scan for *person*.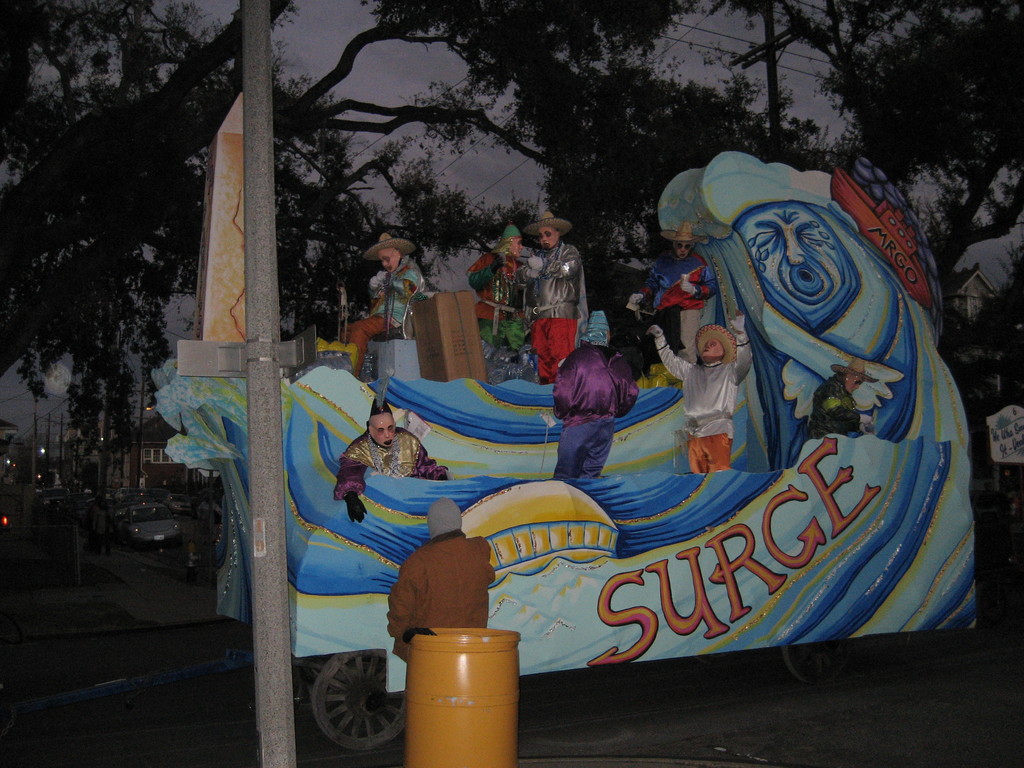
Scan result: <bbox>627, 213, 727, 344</bbox>.
